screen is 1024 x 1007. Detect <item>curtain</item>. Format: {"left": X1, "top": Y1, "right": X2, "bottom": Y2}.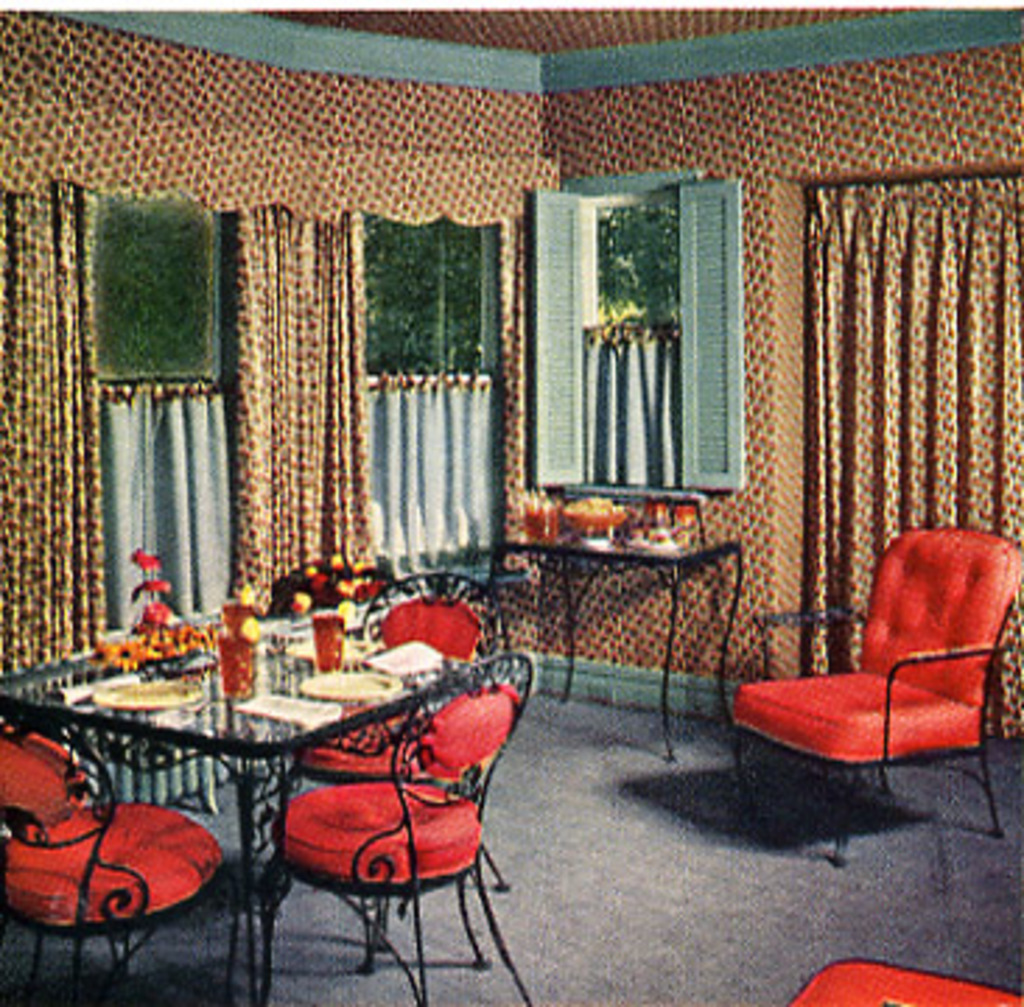
{"left": 504, "top": 221, "right": 523, "bottom": 582}.
